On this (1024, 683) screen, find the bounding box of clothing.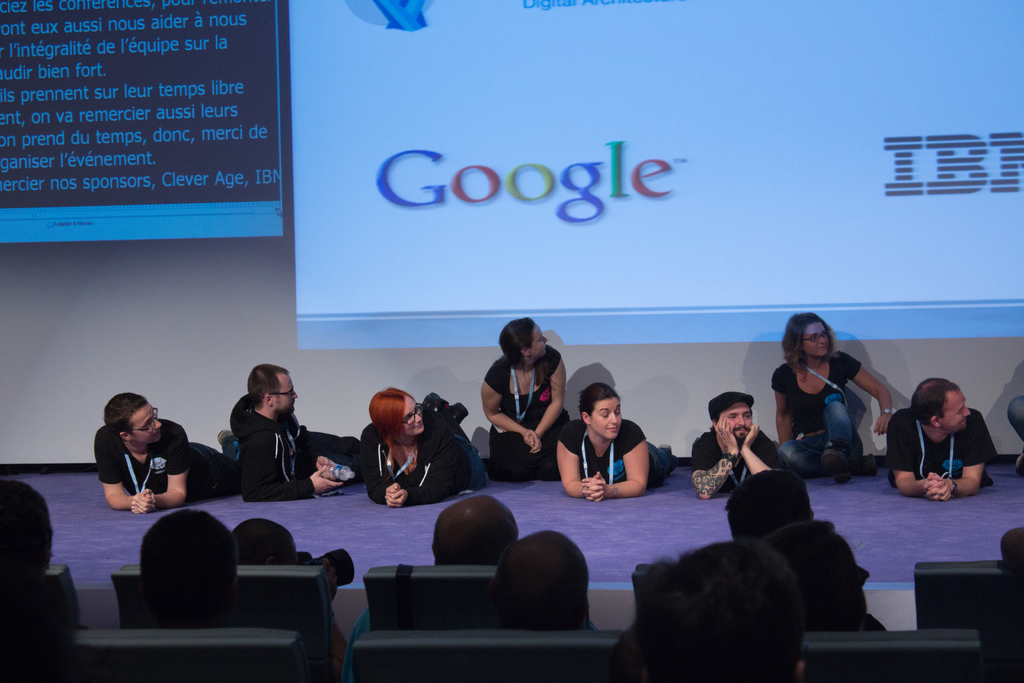
Bounding box: x1=691 y1=425 x2=780 y2=493.
